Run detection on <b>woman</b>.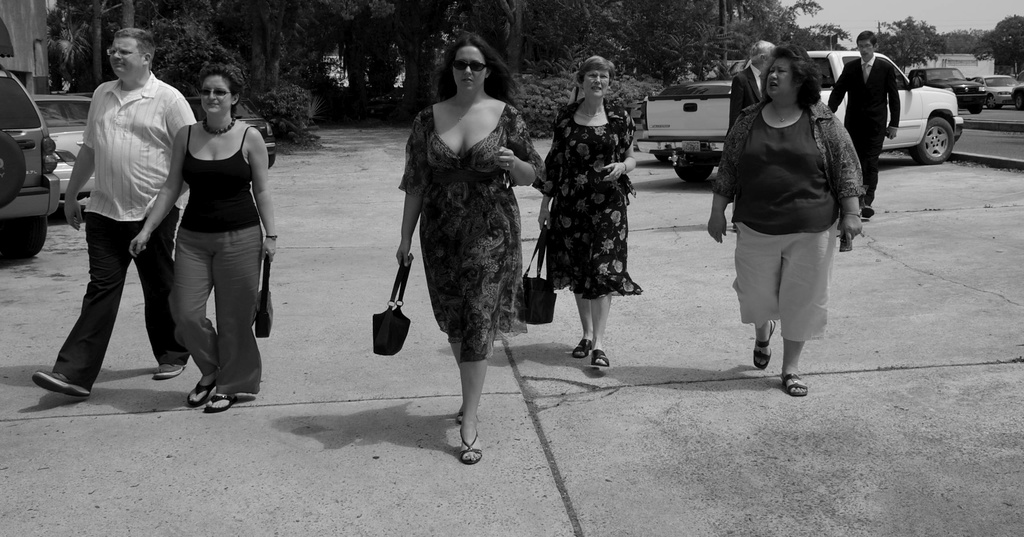
Result: x1=376 y1=38 x2=541 y2=436.
